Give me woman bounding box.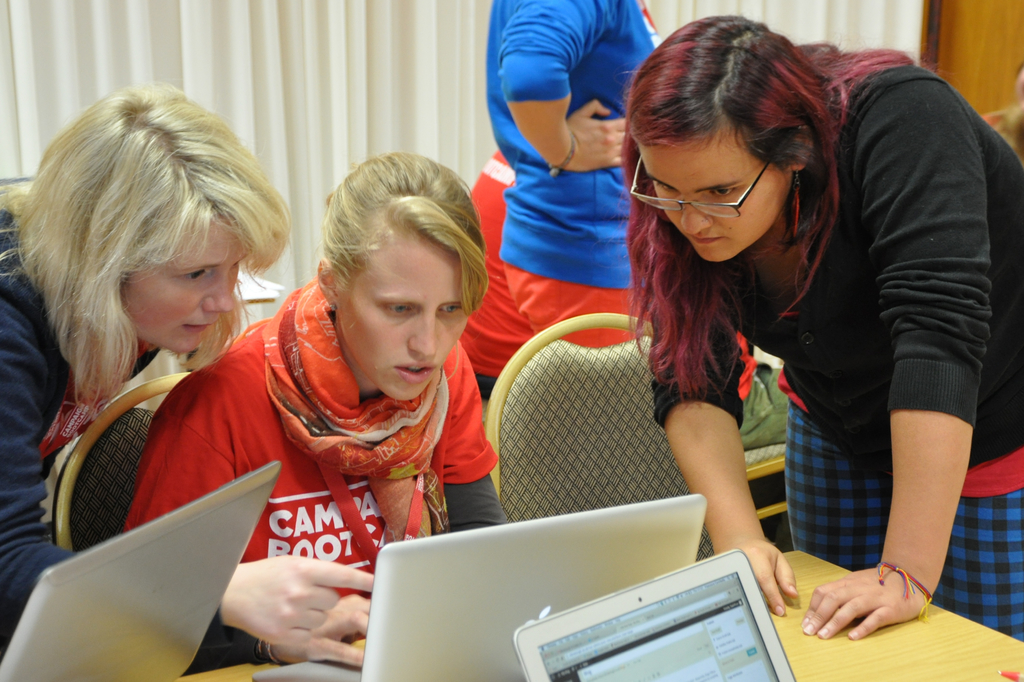
477 0 671 345.
